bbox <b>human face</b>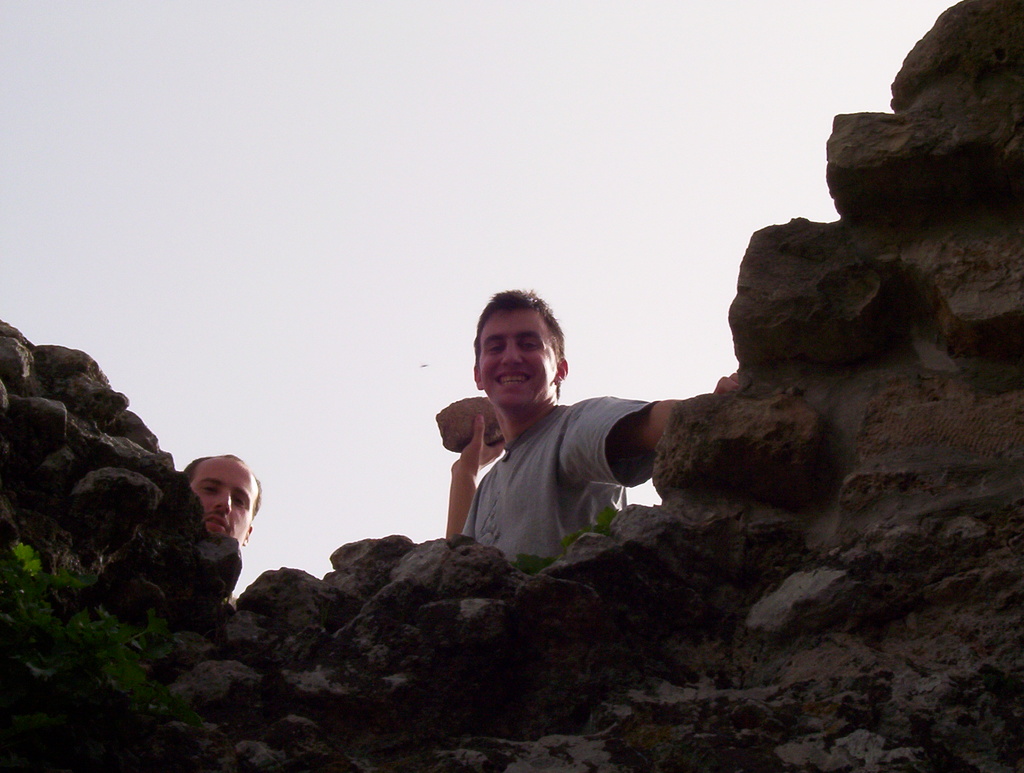
478/309/561/402
